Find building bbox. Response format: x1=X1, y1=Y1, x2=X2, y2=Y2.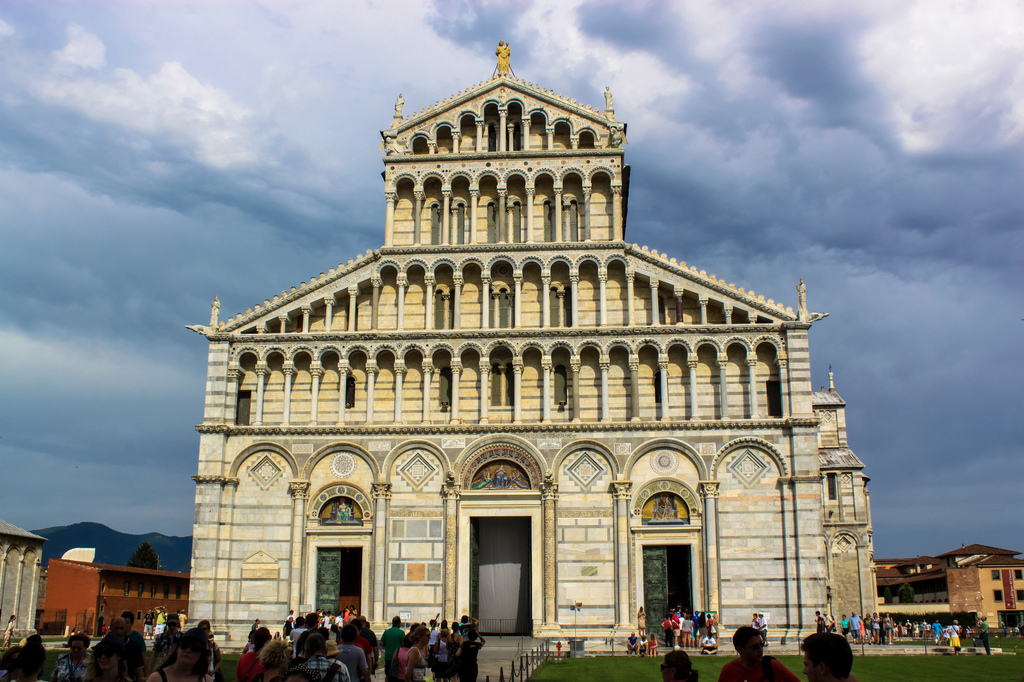
x1=877, y1=544, x2=1023, y2=637.
